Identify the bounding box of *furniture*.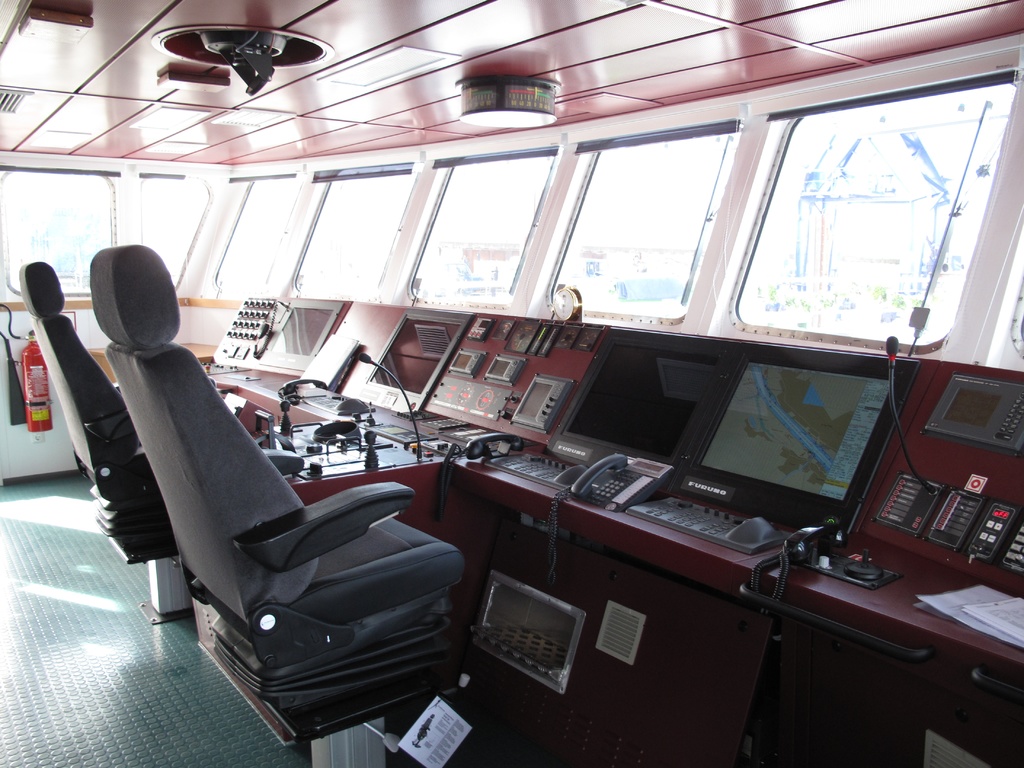
[17,257,303,625].
